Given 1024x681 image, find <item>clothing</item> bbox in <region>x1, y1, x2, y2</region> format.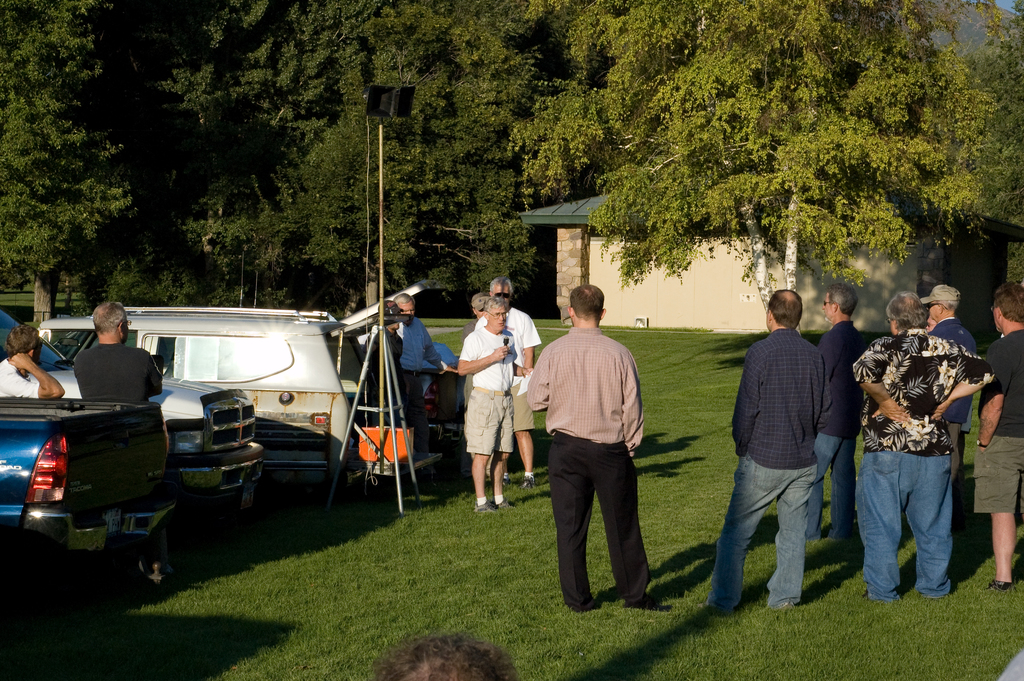
<region>705, 328, 832, 616</region>.
